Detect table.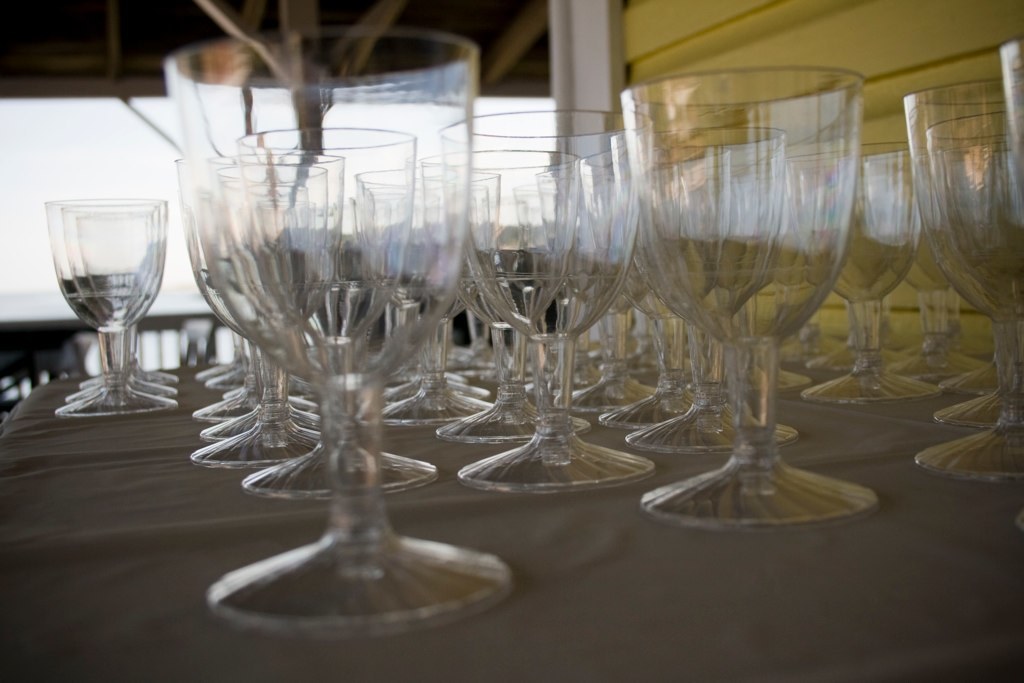
Detected at pyautogui.locateOnScreen(2, 282, 1023, 682).
